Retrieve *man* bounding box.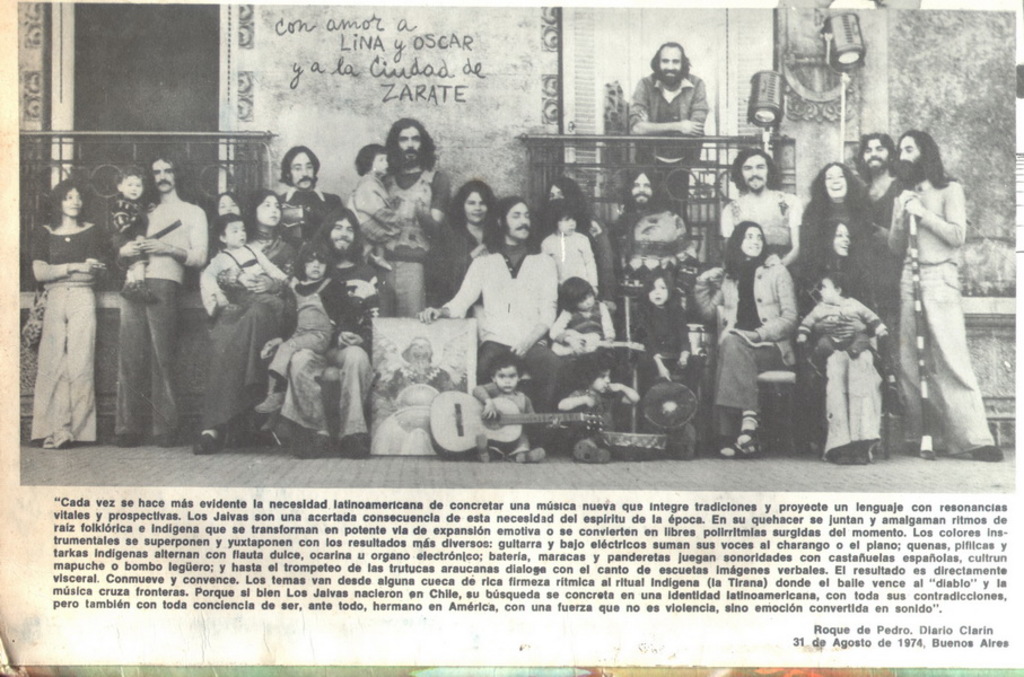
Bounding box: [x1=592, y1=170, x2=703, y2=335].
